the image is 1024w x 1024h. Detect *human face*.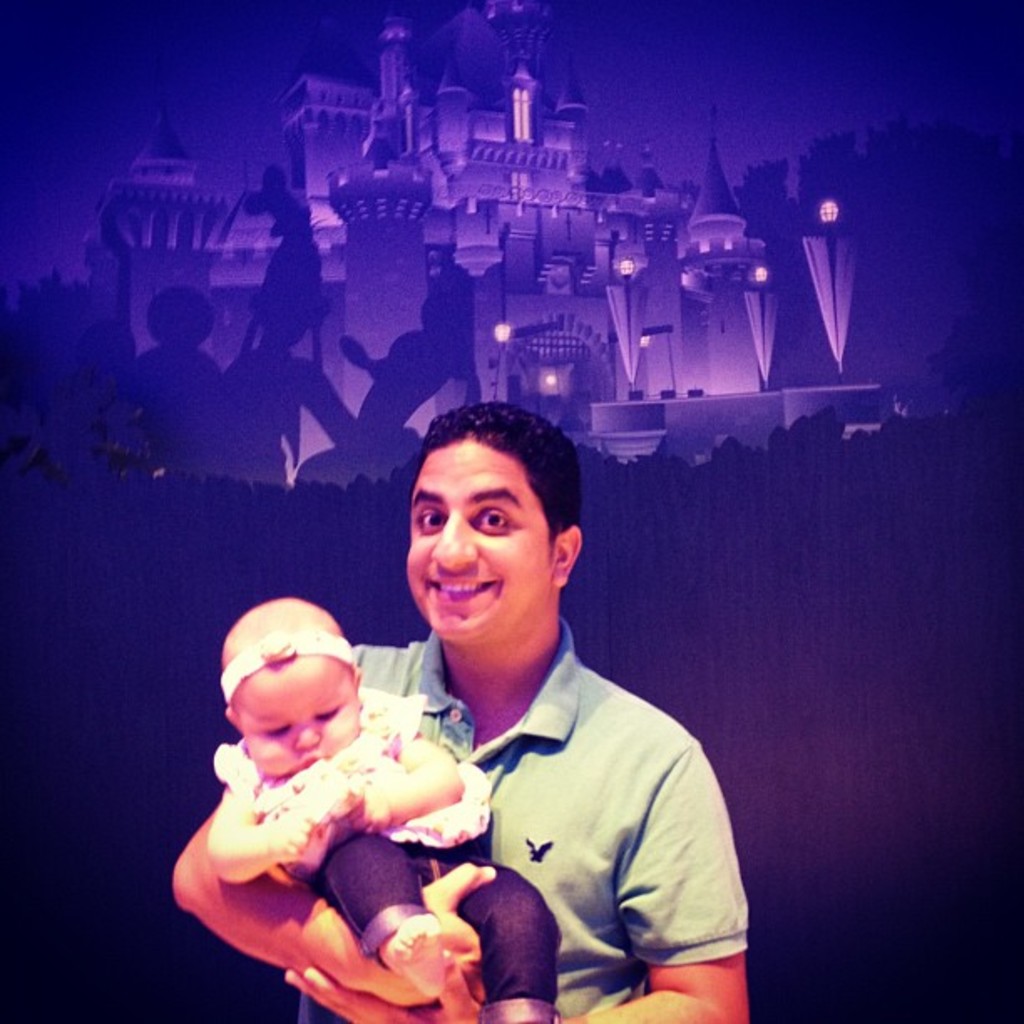
Detection: crop(239, 656, 360, 781).
